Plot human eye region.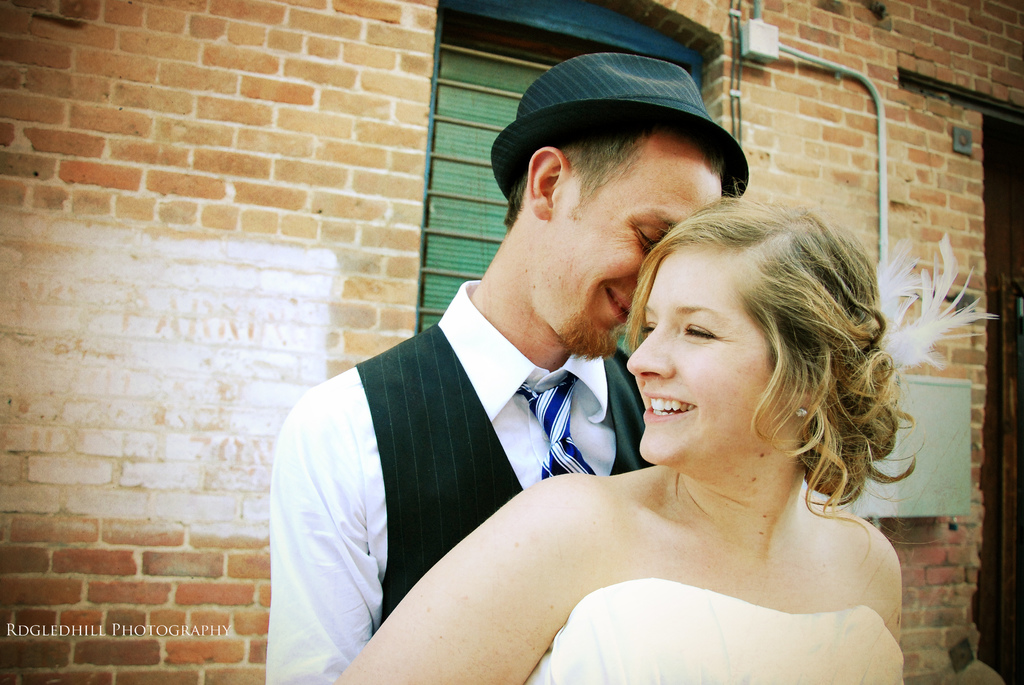
Plotted at BBox(639, 319, 658, 340).
